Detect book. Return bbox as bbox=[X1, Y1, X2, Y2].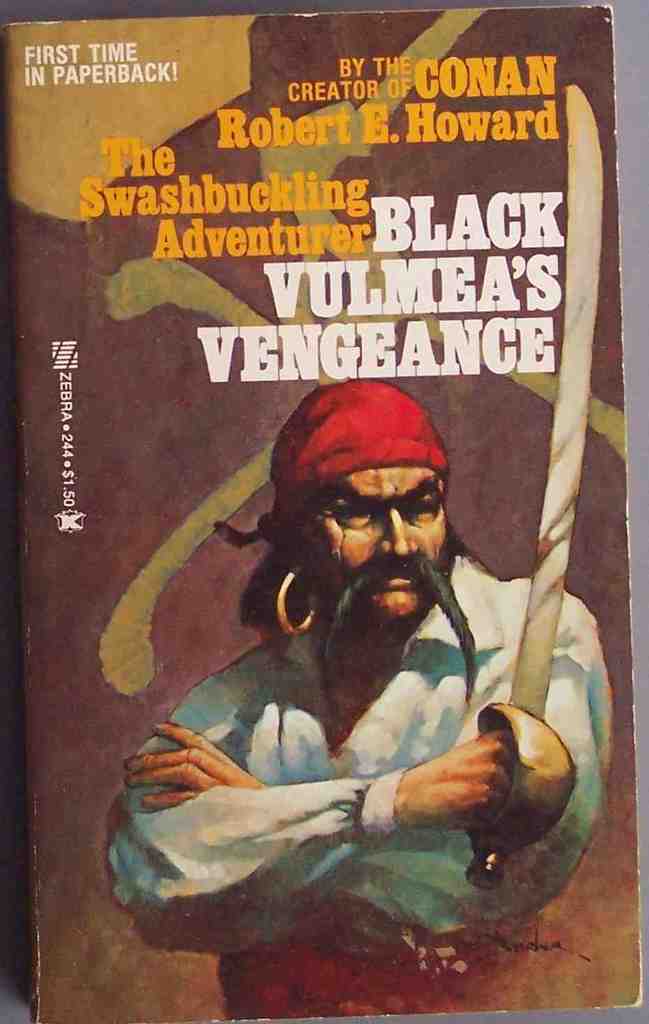
bbox=[6, 0, 632, 1023].
